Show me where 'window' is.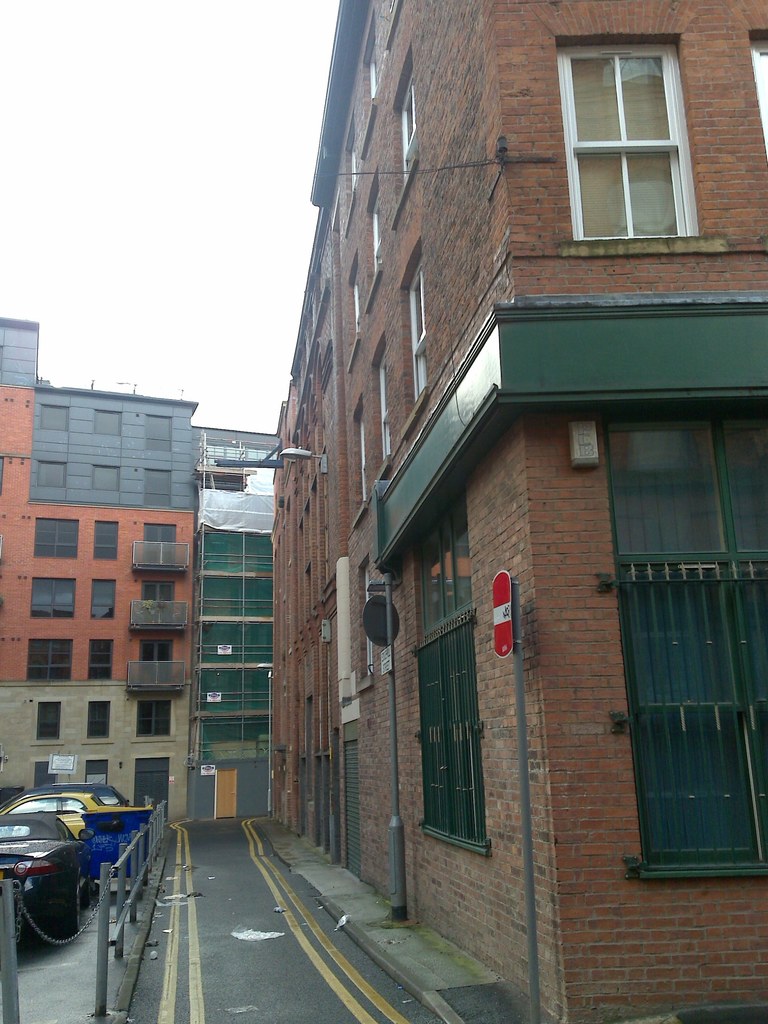
'window' is at bbox(146, 469, 172, 506).
